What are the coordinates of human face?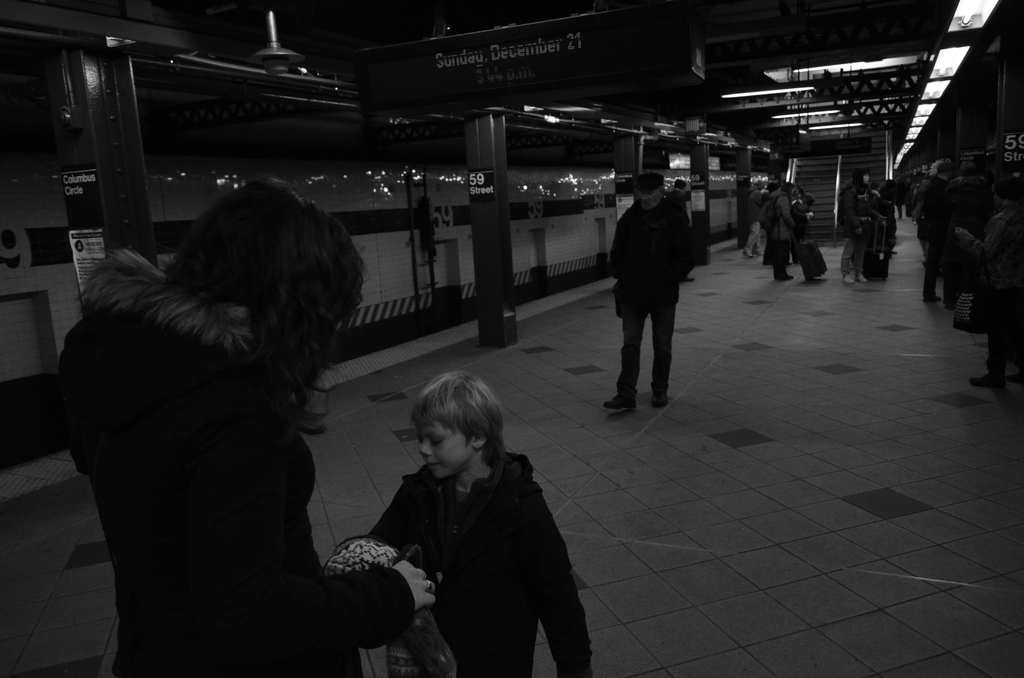
x1=861, y1=172, x2=870, y2=184.
